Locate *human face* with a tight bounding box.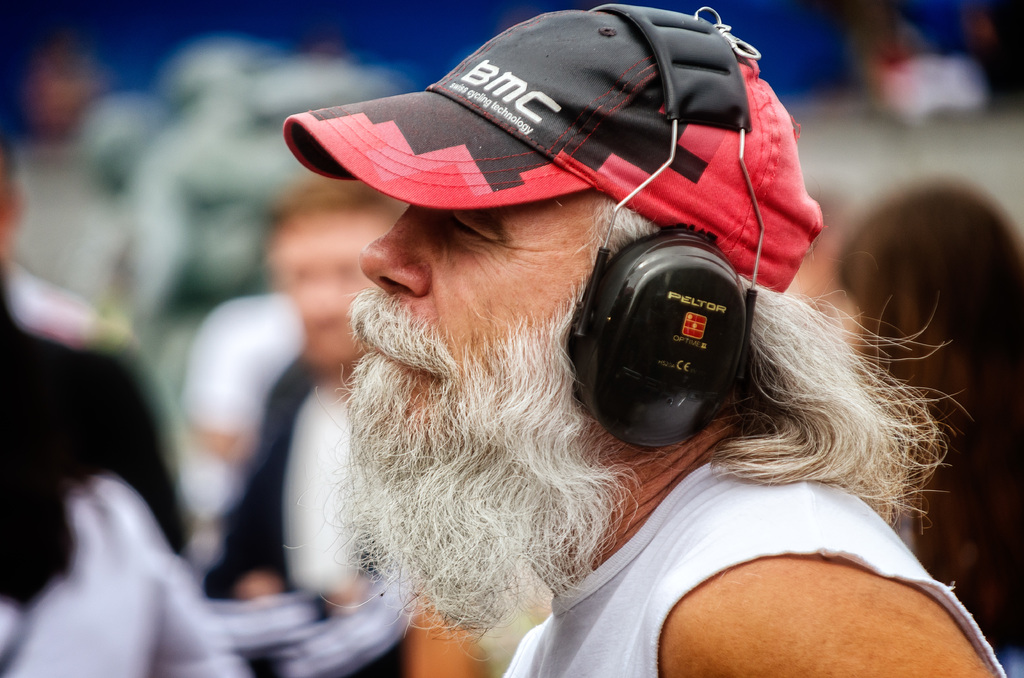
bbox(362, 188, 627, 492).
